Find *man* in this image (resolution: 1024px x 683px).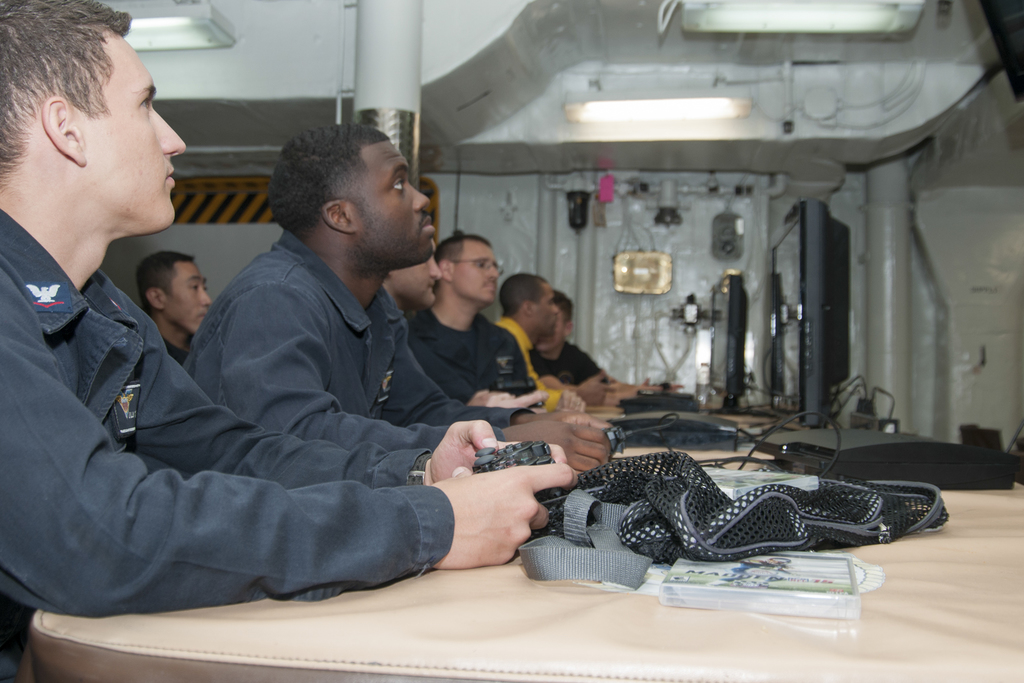
box(511, 272, 610, 410).
